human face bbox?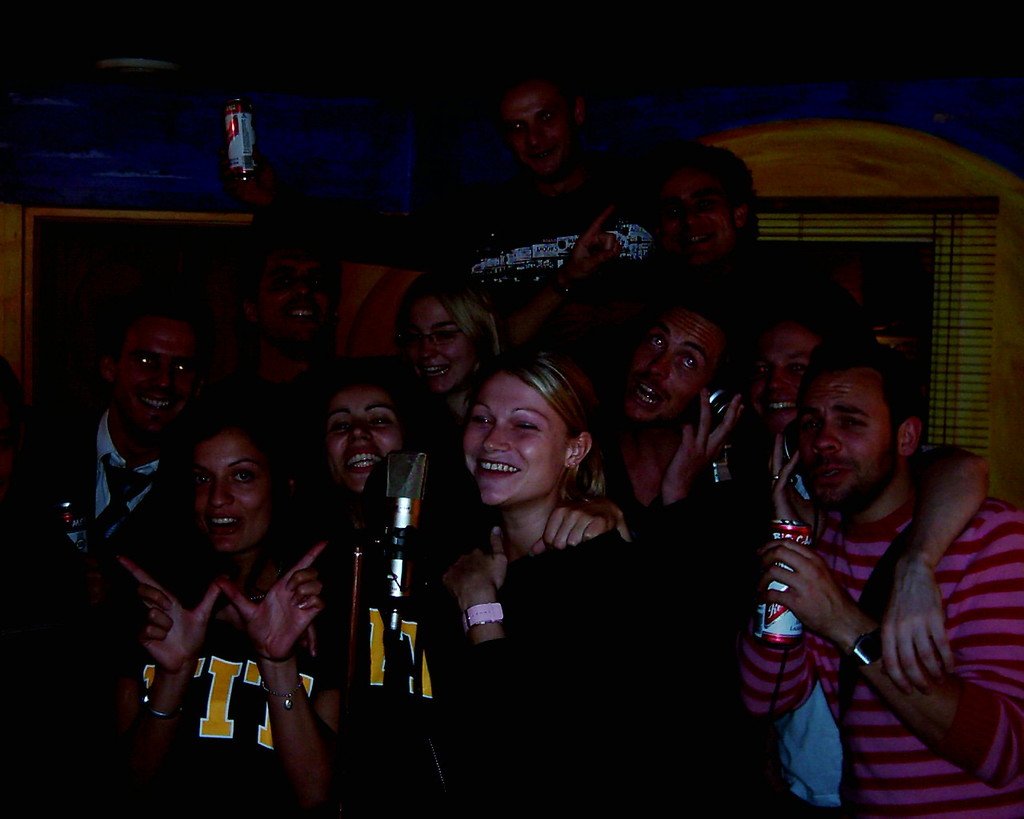
pyautogui.locateOnScreen(464, 370, 562, 504)
